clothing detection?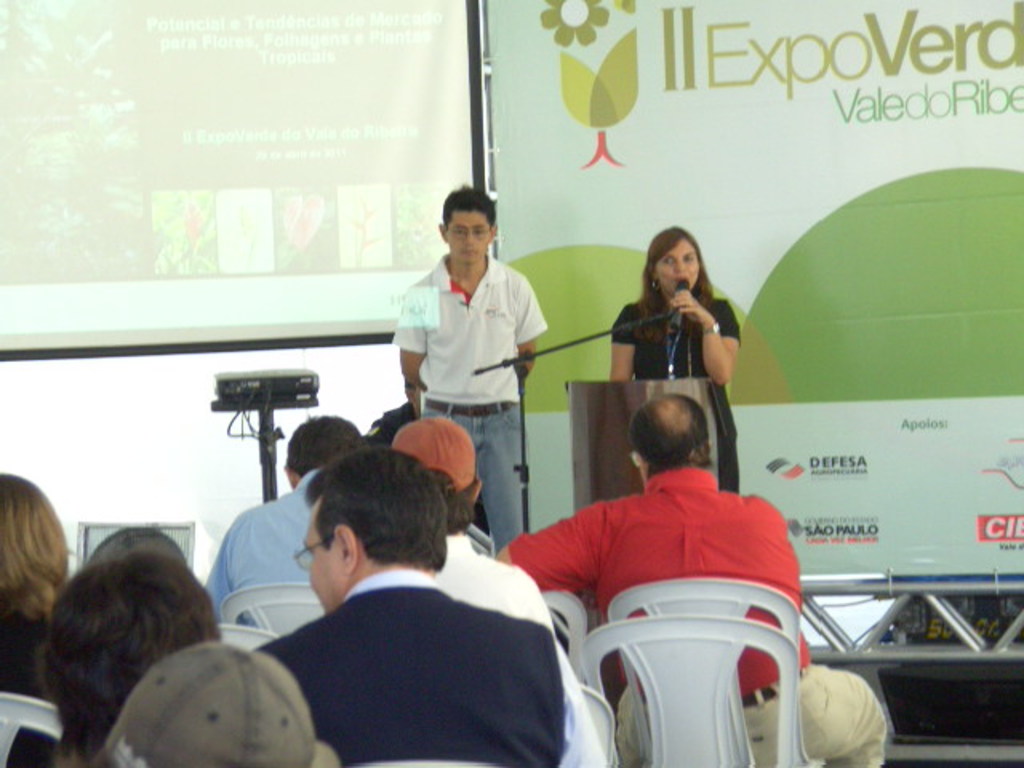
{"x1": 390, "y1": 213, "x2": 544, "y2": 493}
